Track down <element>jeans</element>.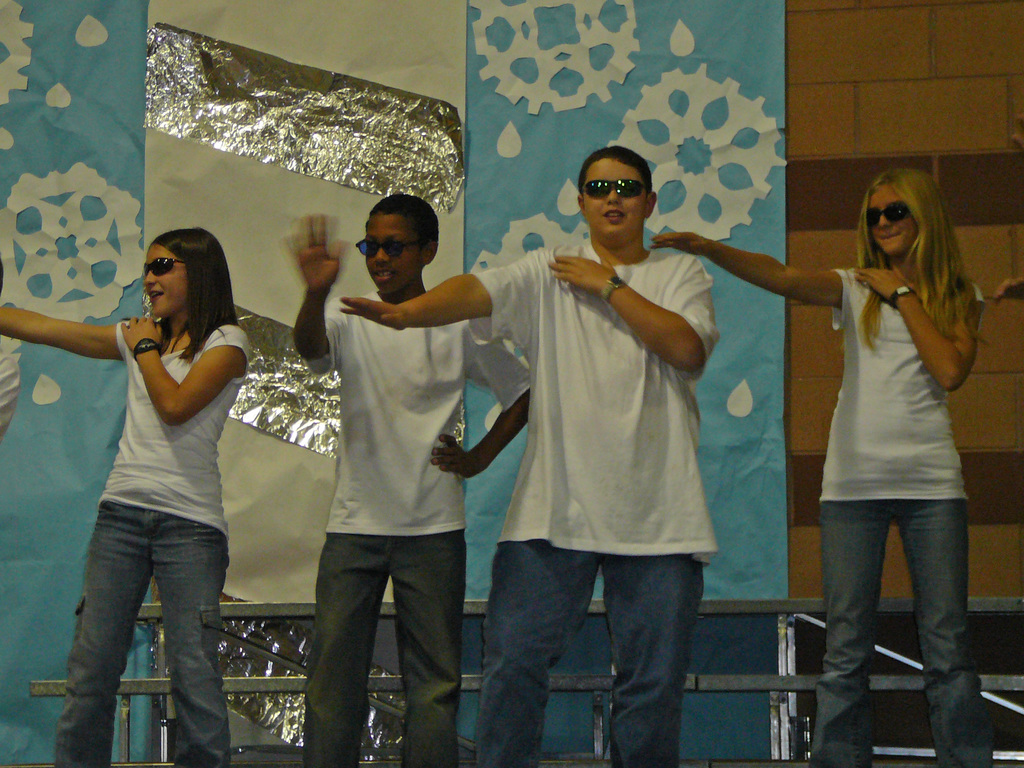
Tracked to <bbox>306, 529, 465, 767</bbox>.
